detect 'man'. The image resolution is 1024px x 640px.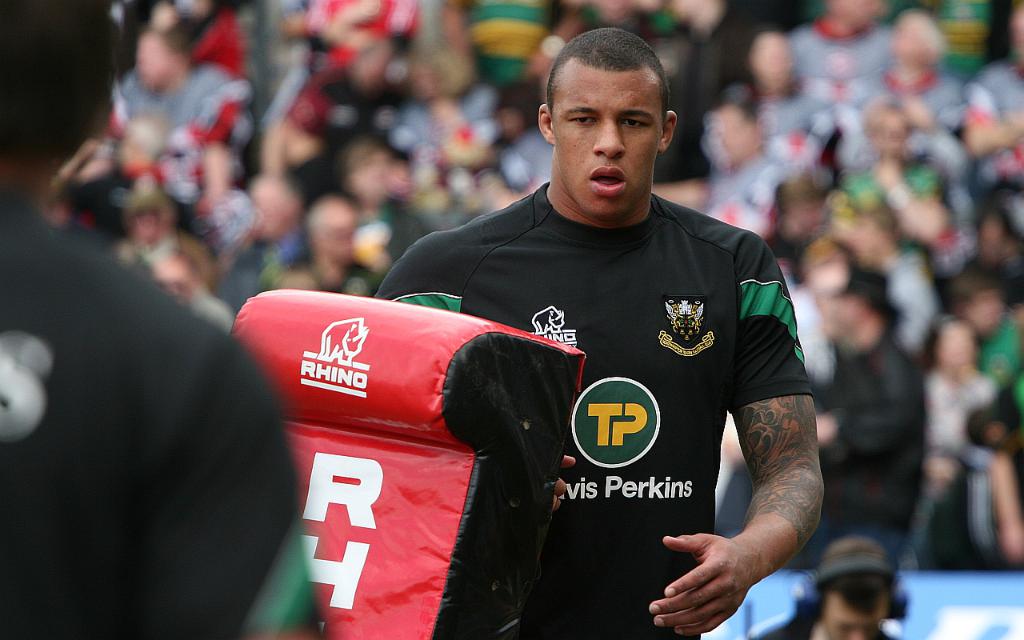
crop(297, 30, 850, 622).
